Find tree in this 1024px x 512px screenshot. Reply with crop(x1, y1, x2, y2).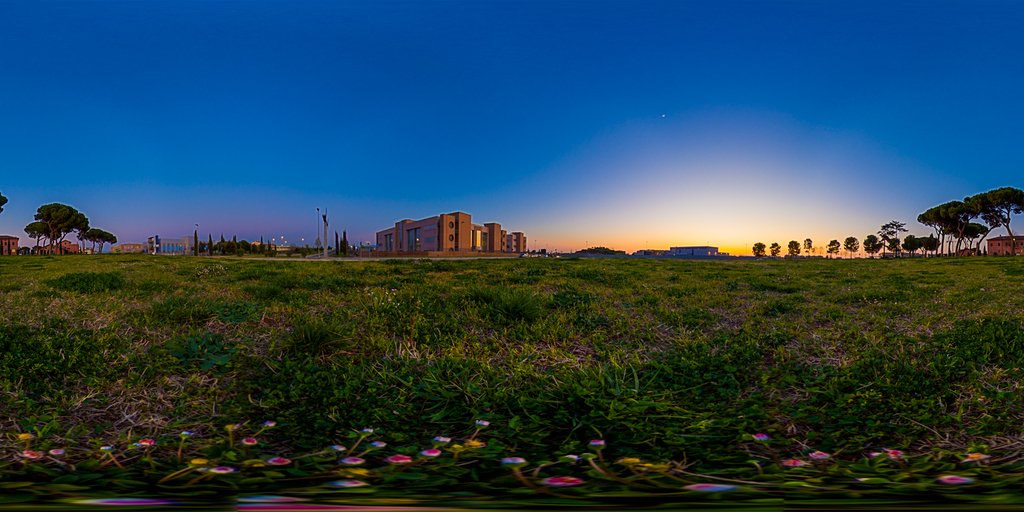
crop(344, 230, 351, 257).
